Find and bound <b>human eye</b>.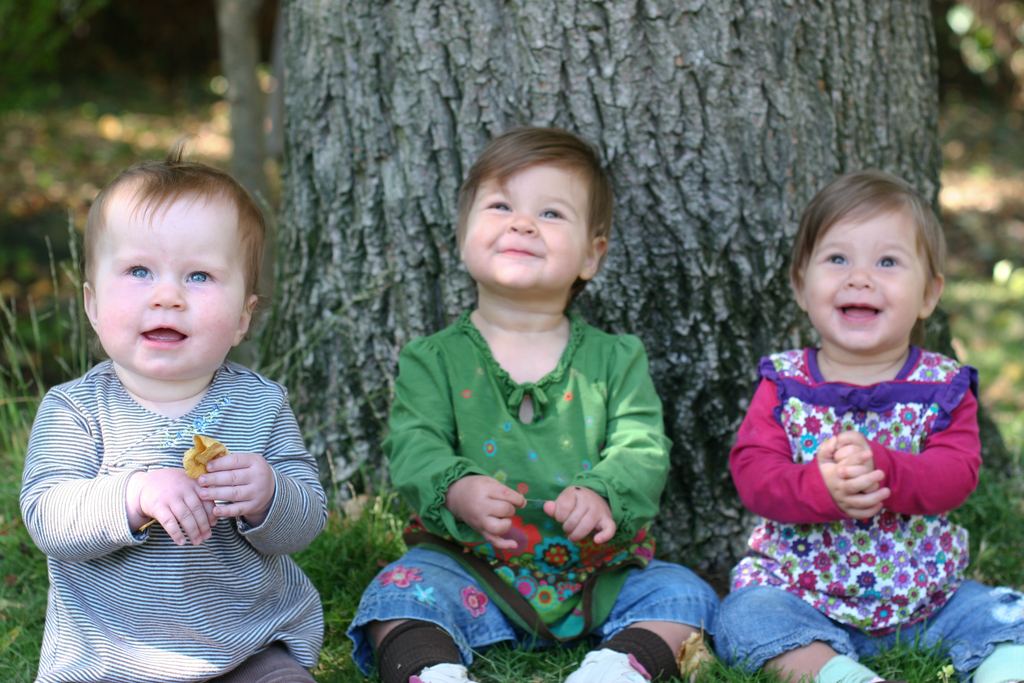
Bound: box(485, 198, 511, 215).
